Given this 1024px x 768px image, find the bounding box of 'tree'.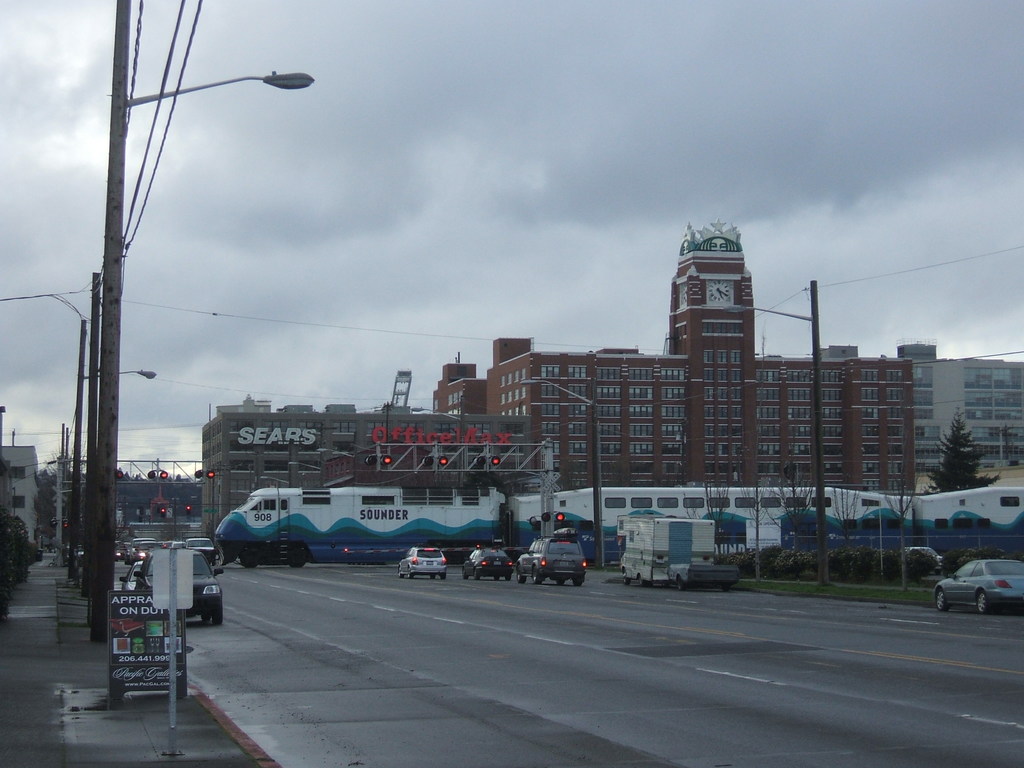
box=[685, 469, 737, 553].
